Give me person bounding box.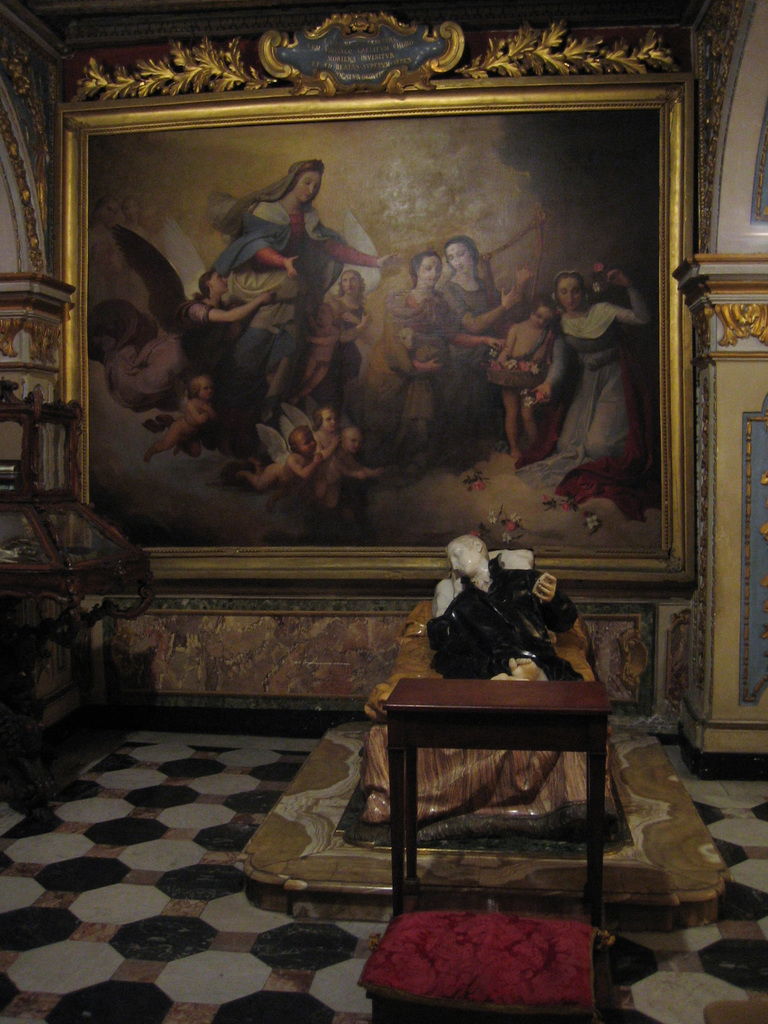
bbox=[443, 228, 518, 419].
